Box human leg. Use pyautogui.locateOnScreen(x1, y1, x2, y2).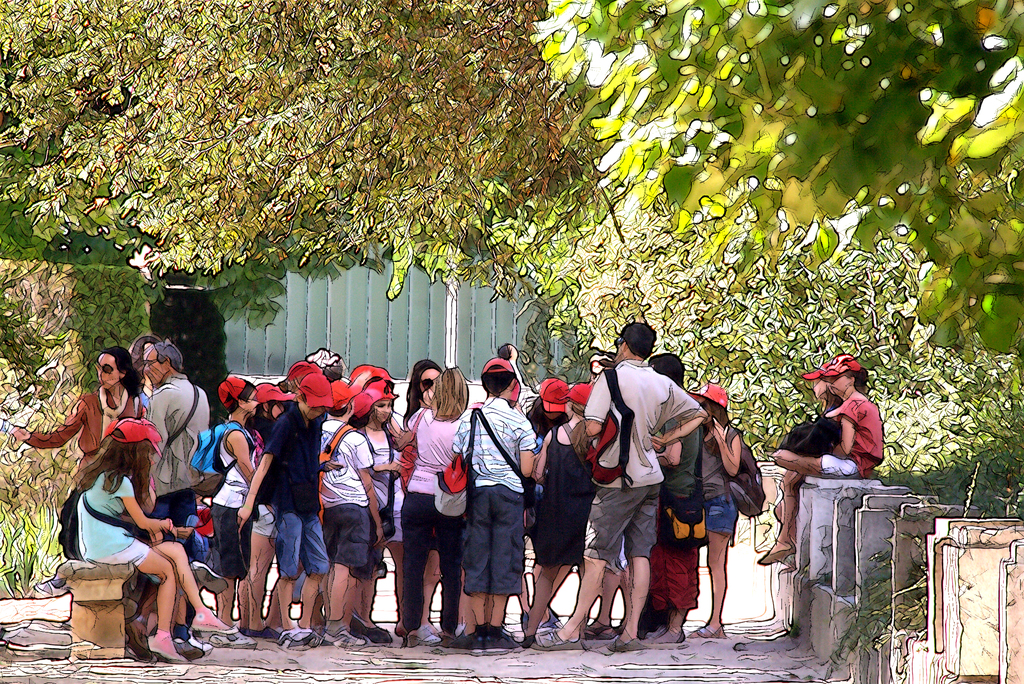
pyautogui.locateOnScreen(403, 494, 432, 642).
